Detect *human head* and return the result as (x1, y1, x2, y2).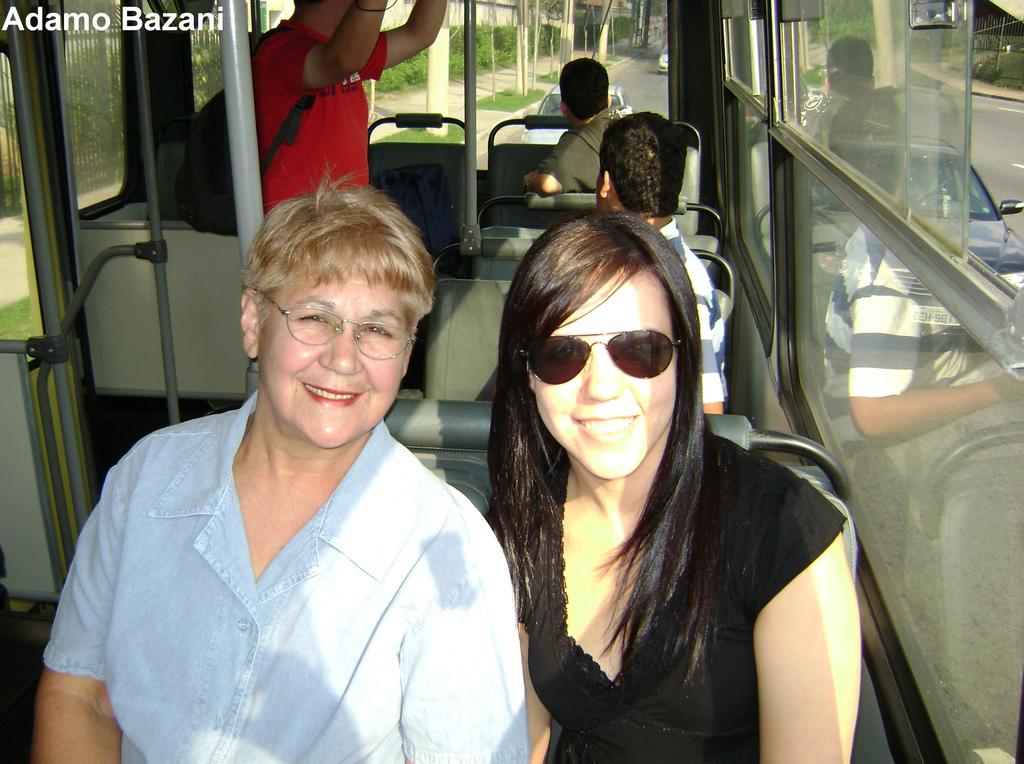
(596, 108, 694, 220).
